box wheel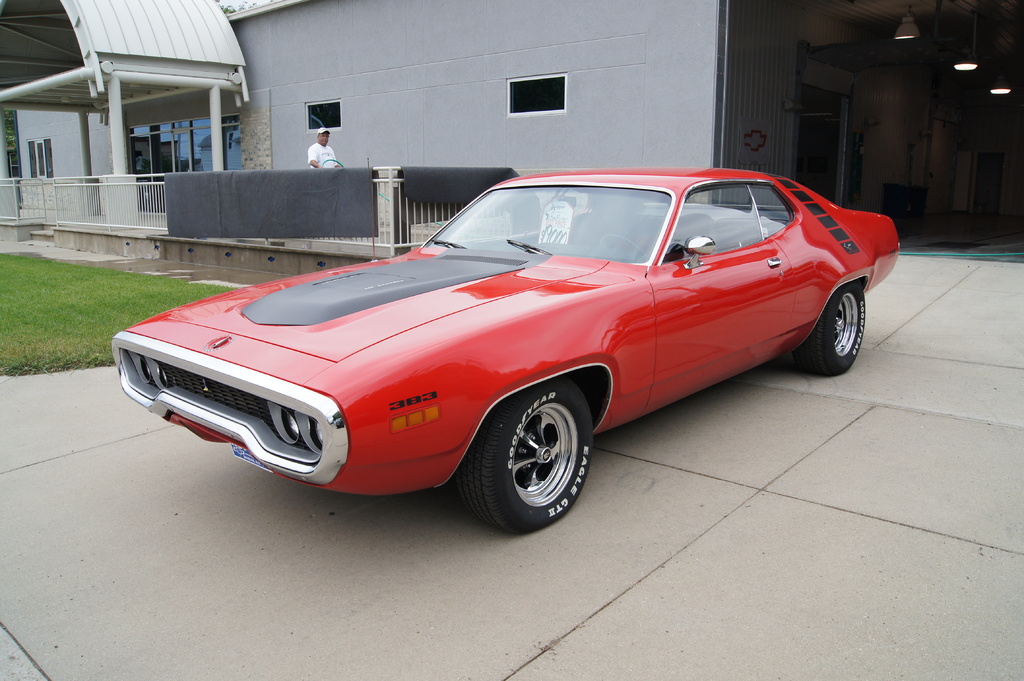
detection(596, 234, 646, 257)
